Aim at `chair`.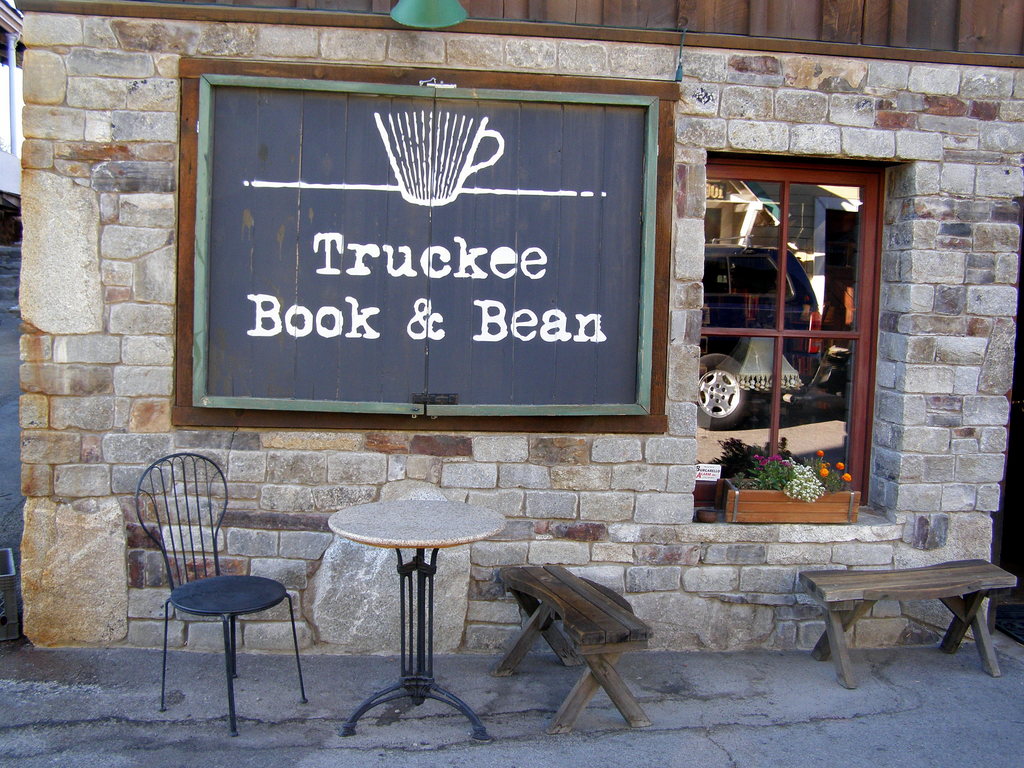
Aimed at BBox(133, 449, 298, 732).
